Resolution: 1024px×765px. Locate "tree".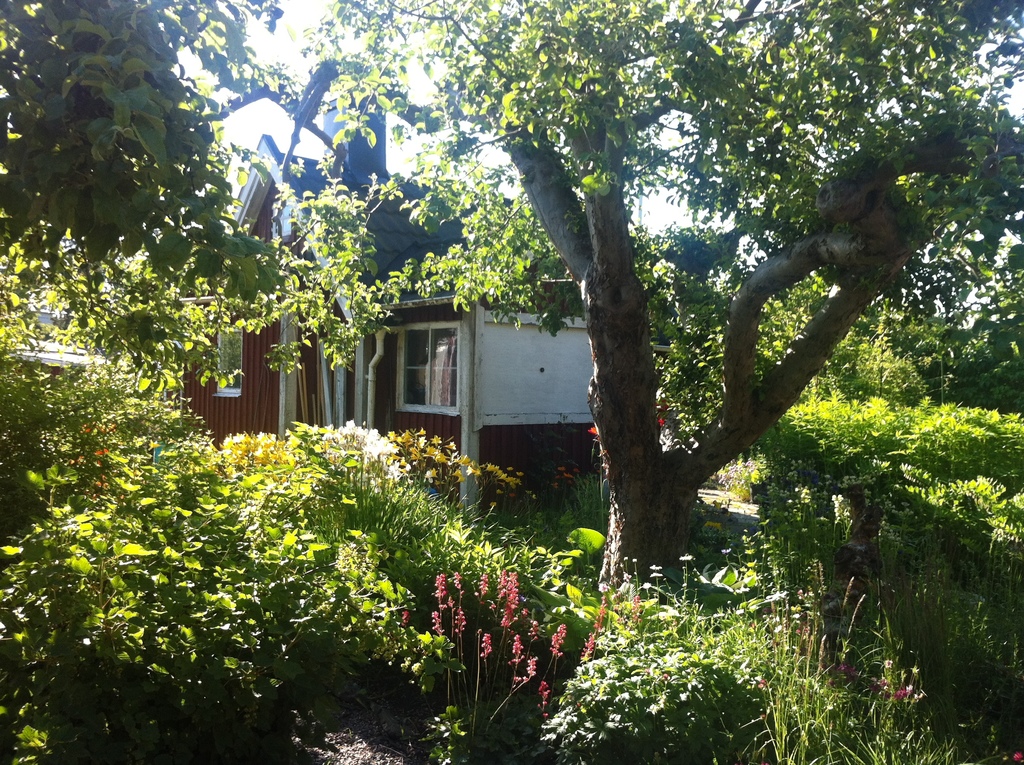
{"x1": 0, "y1": 0, "x2": 262, "y2": 306}.
